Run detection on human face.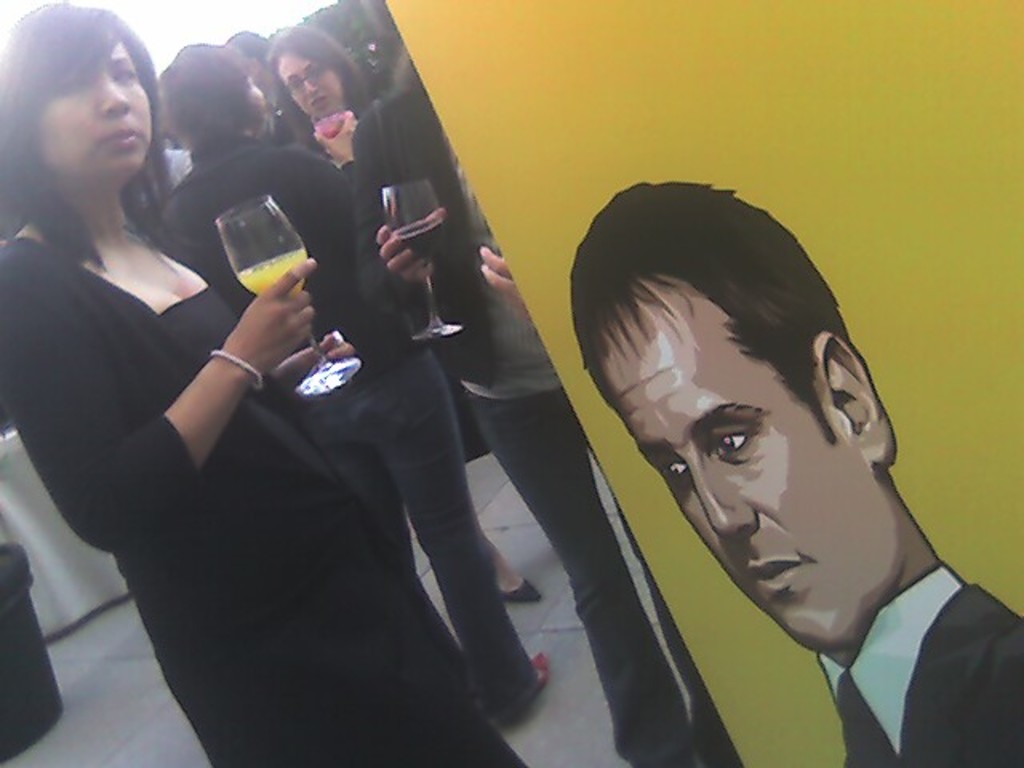
Result: bbox=(32, 29, 149, 194).
